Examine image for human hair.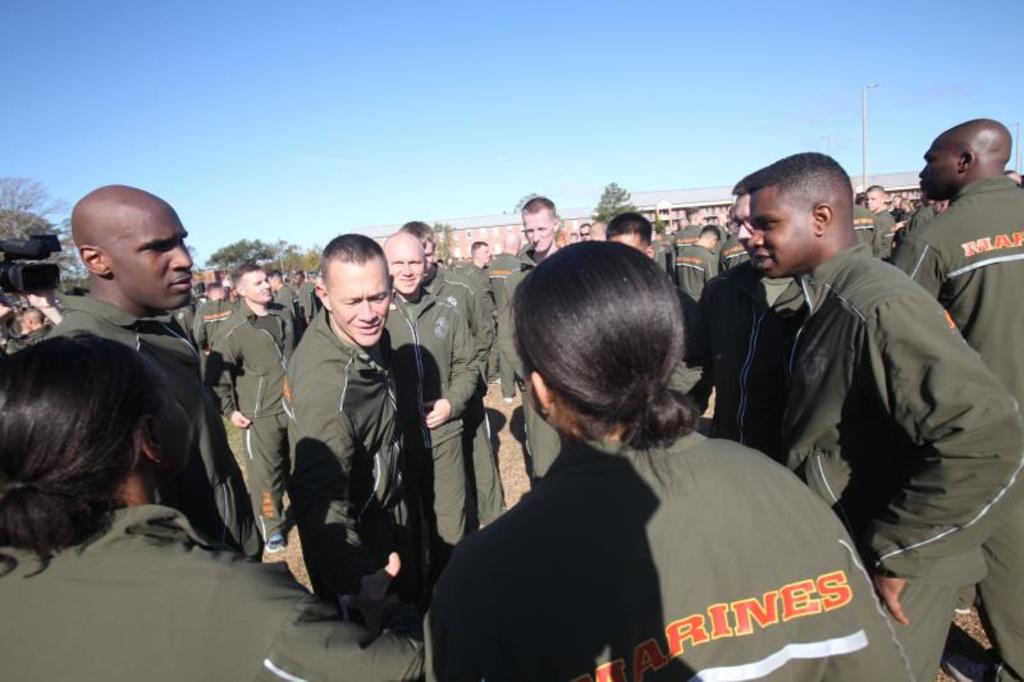
Examination result: bbox=(0, 334, 172, 580).
